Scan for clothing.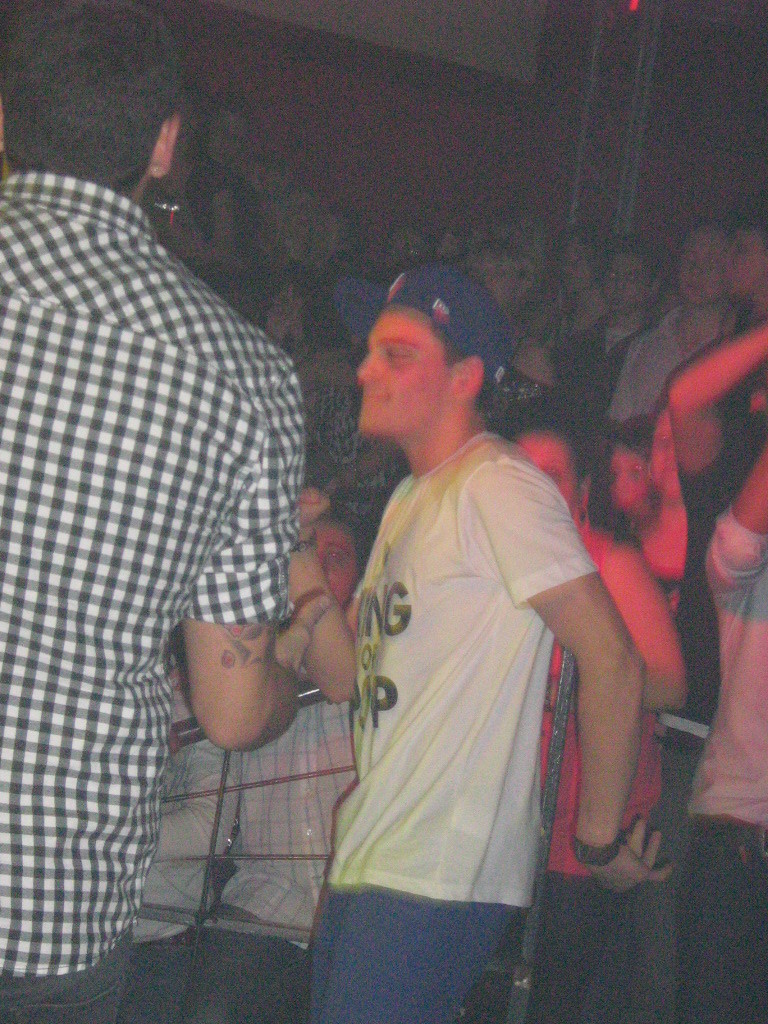
Scan result: l=188, t=237, r=255, b=327.
